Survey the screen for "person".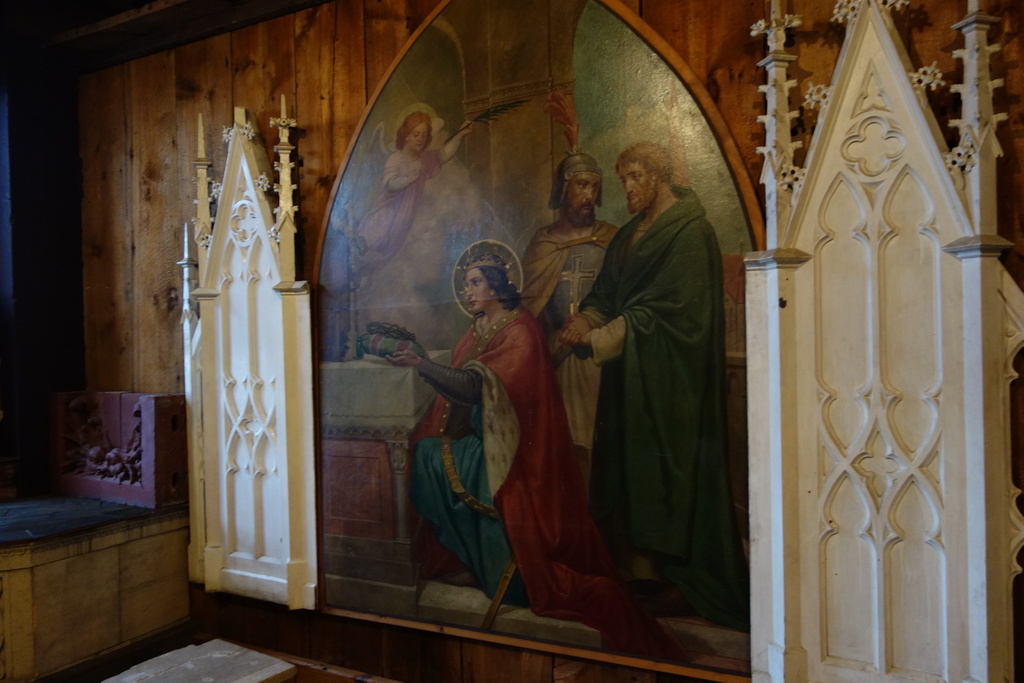
Survey found: [left=566, top=131, right=742, bottom=641].
